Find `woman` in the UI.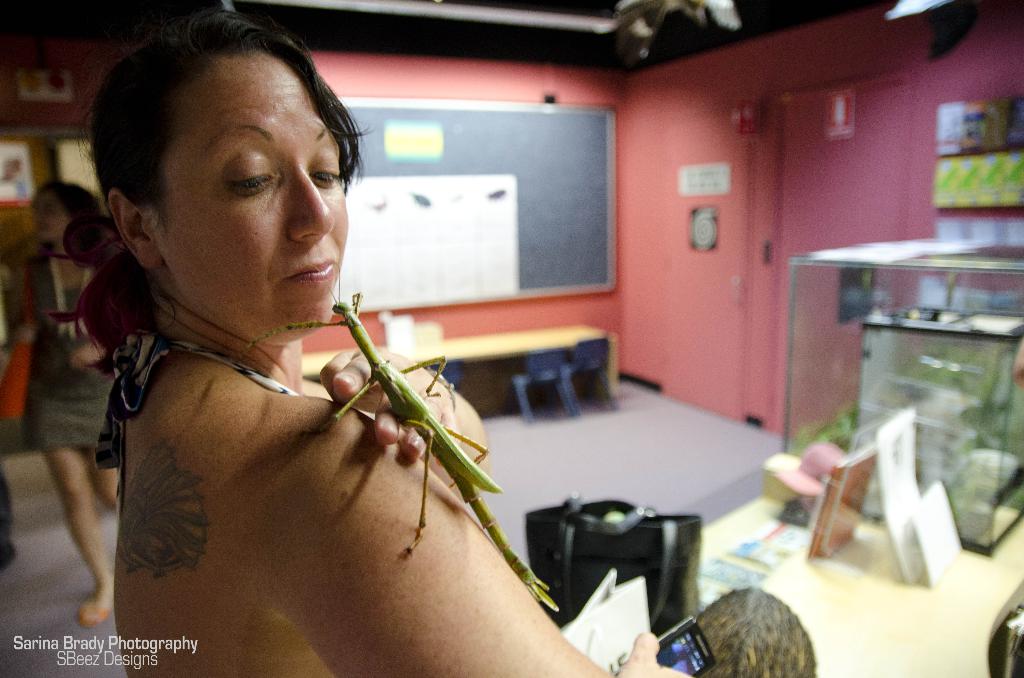
UI element at box=[70, 54, 532, 677].
